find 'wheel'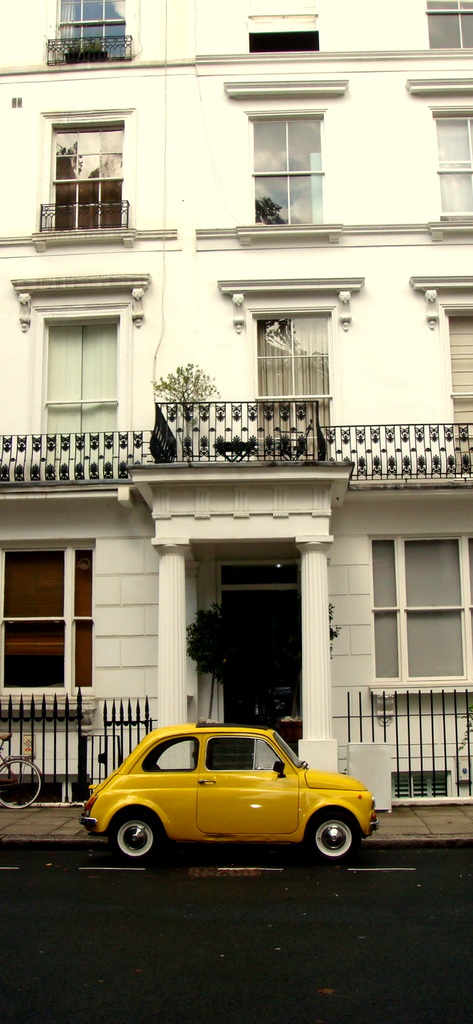
region(309, 802, 358, 861)
